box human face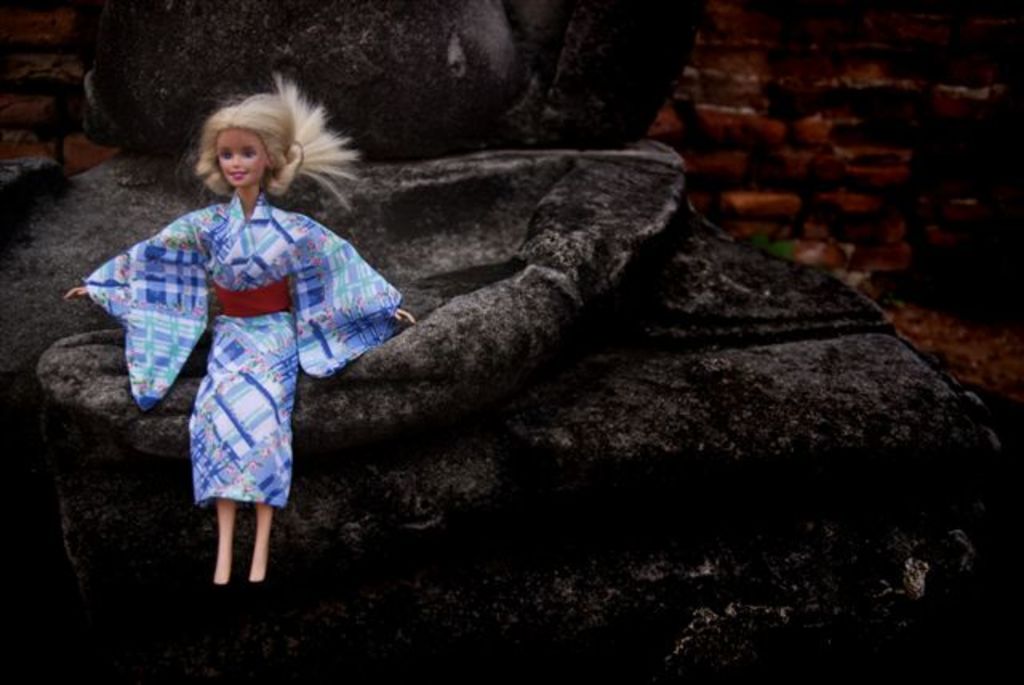
x1=216 y1=130 x2=264 y2=187
